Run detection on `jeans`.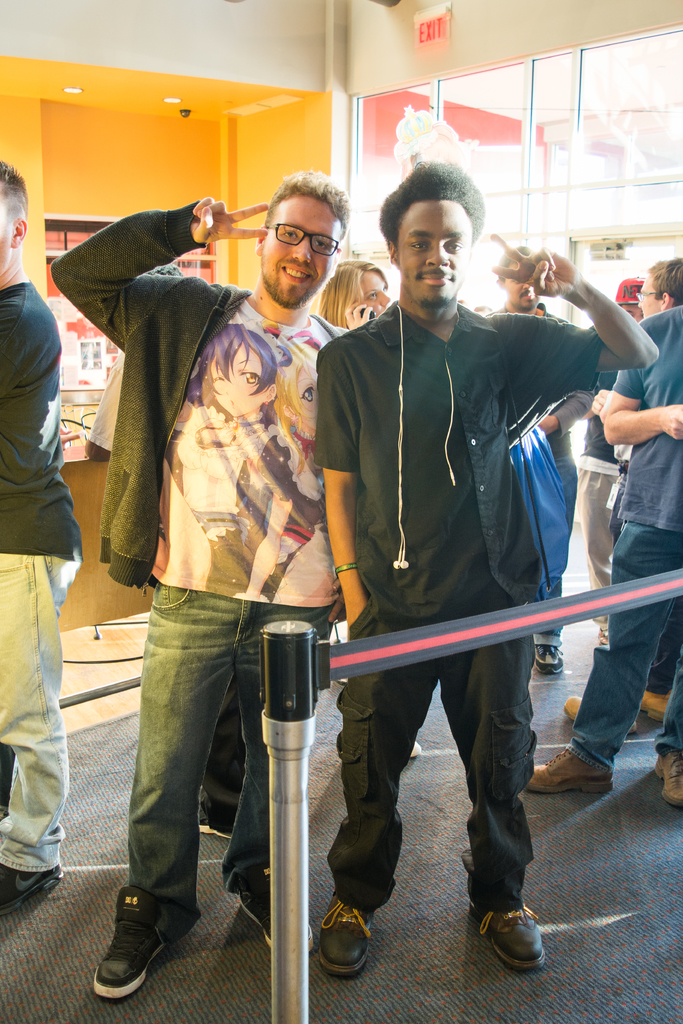
Result: 113,595,287,983.
